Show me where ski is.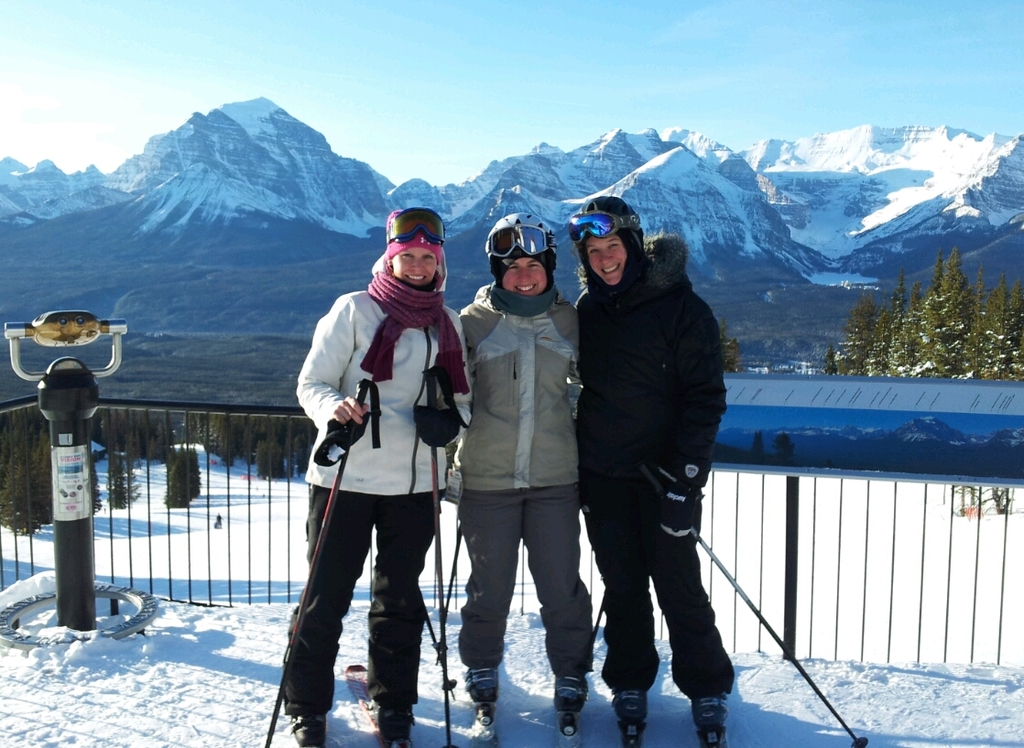
ski is at box(672, 683, 740, 747).
